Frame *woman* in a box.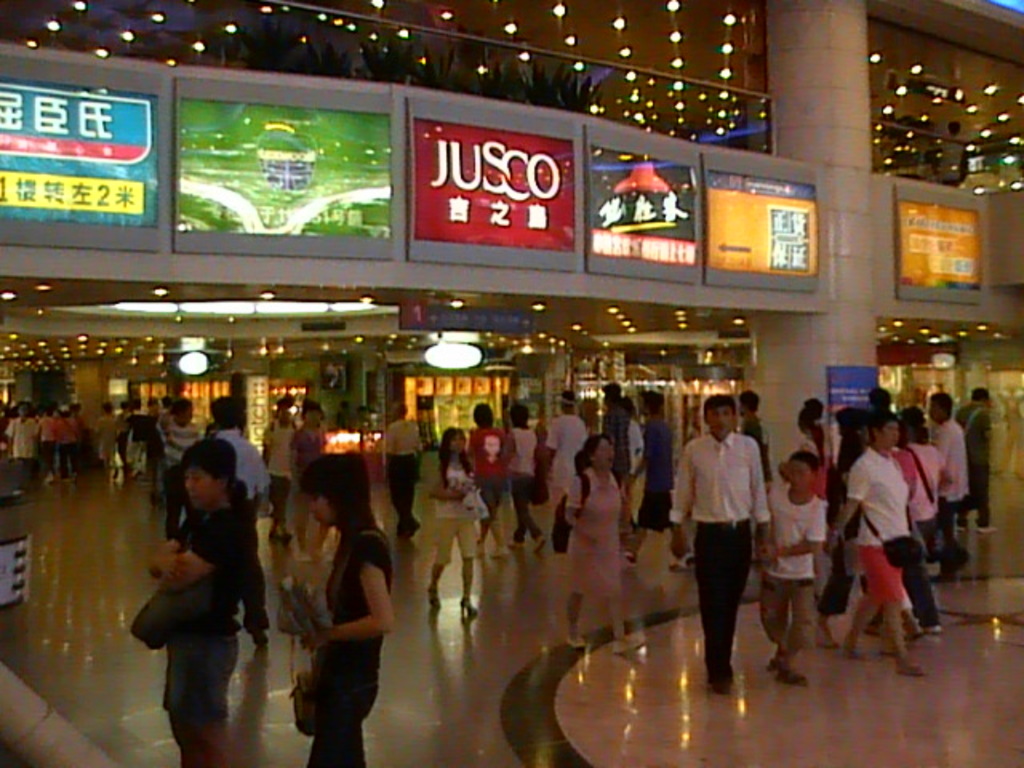
bbox=[149, 437, 261, 766].
